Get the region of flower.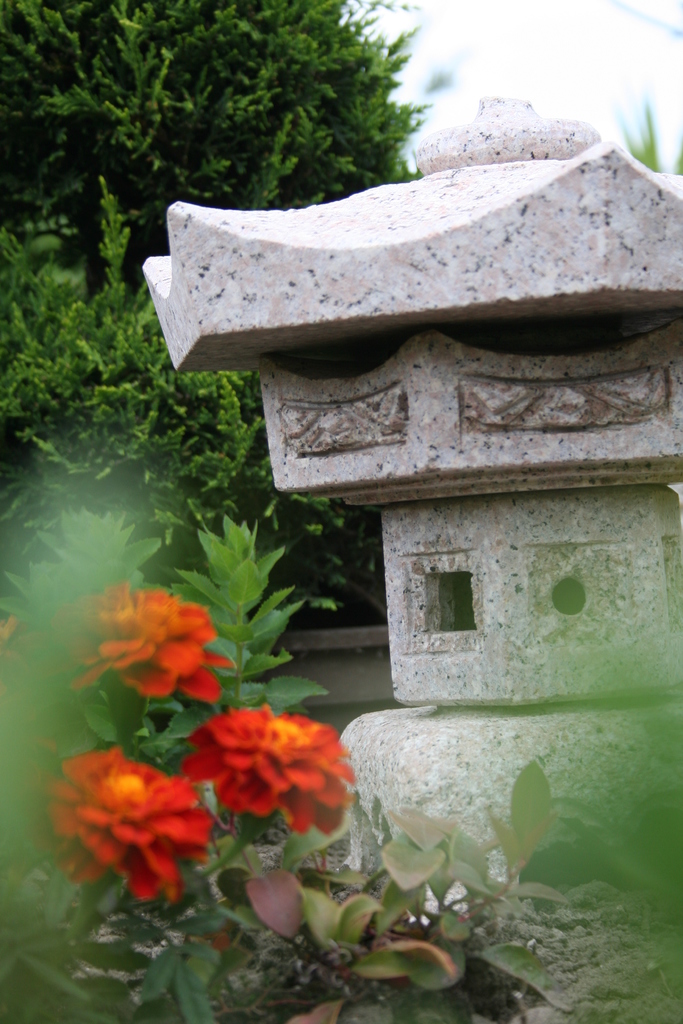
182,708,354,848.
